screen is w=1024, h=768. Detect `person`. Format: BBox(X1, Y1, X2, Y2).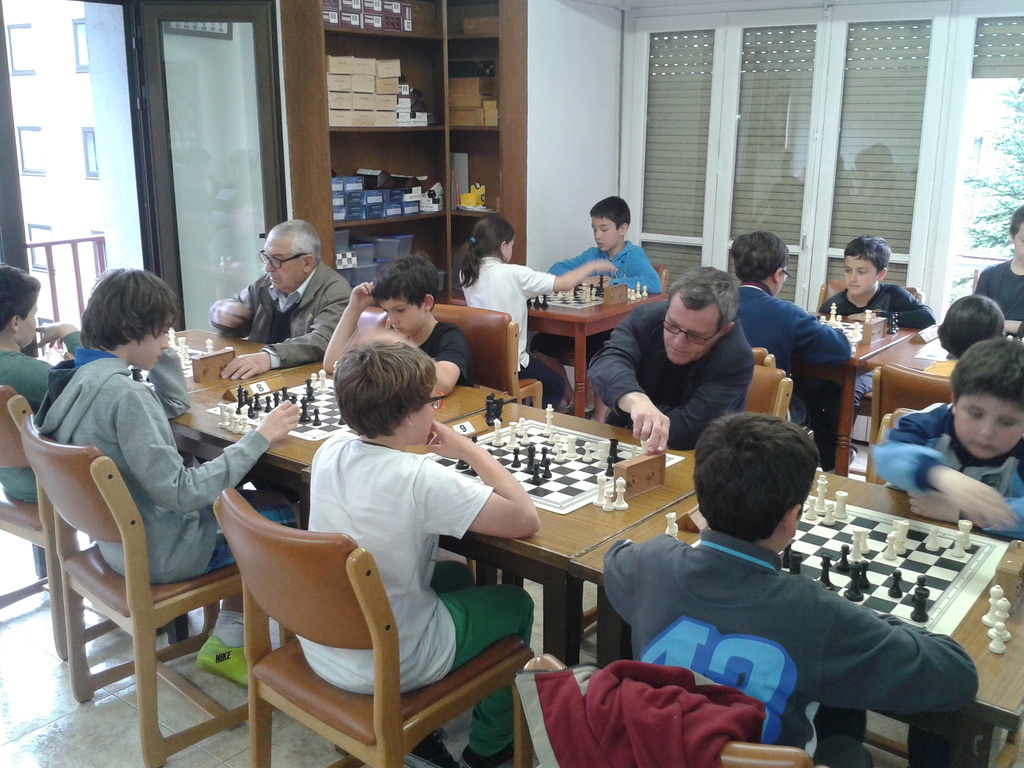
BBox(970, 205, 1023, 342).
